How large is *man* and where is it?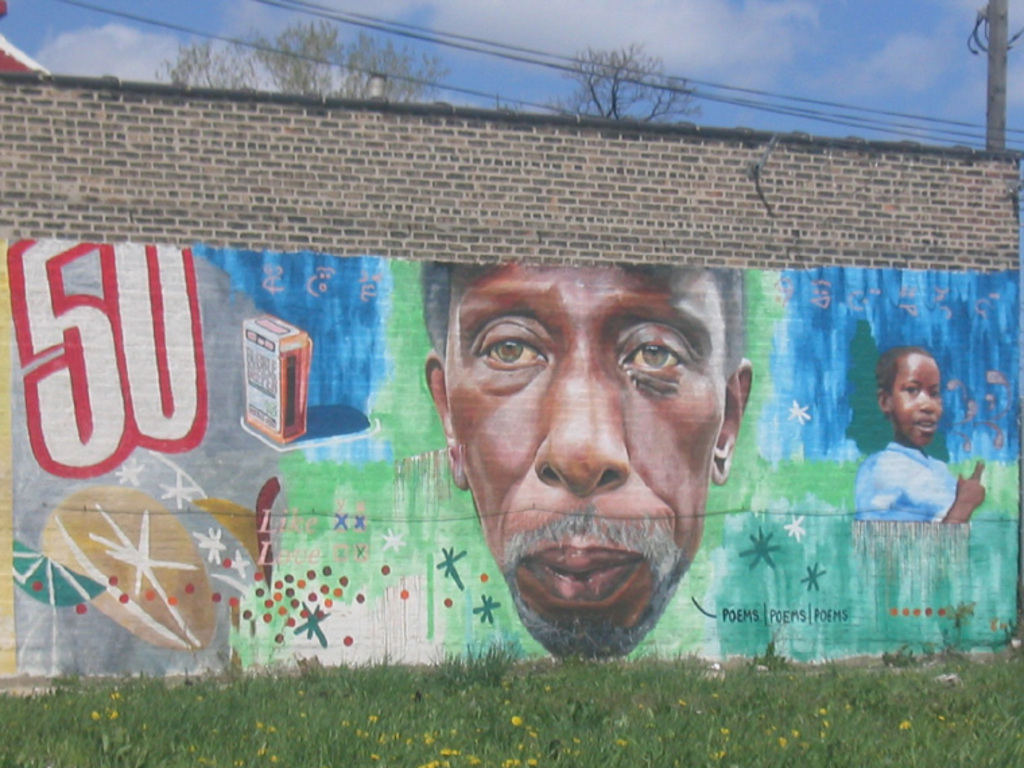
Bounding box: 419,257,738,663.
